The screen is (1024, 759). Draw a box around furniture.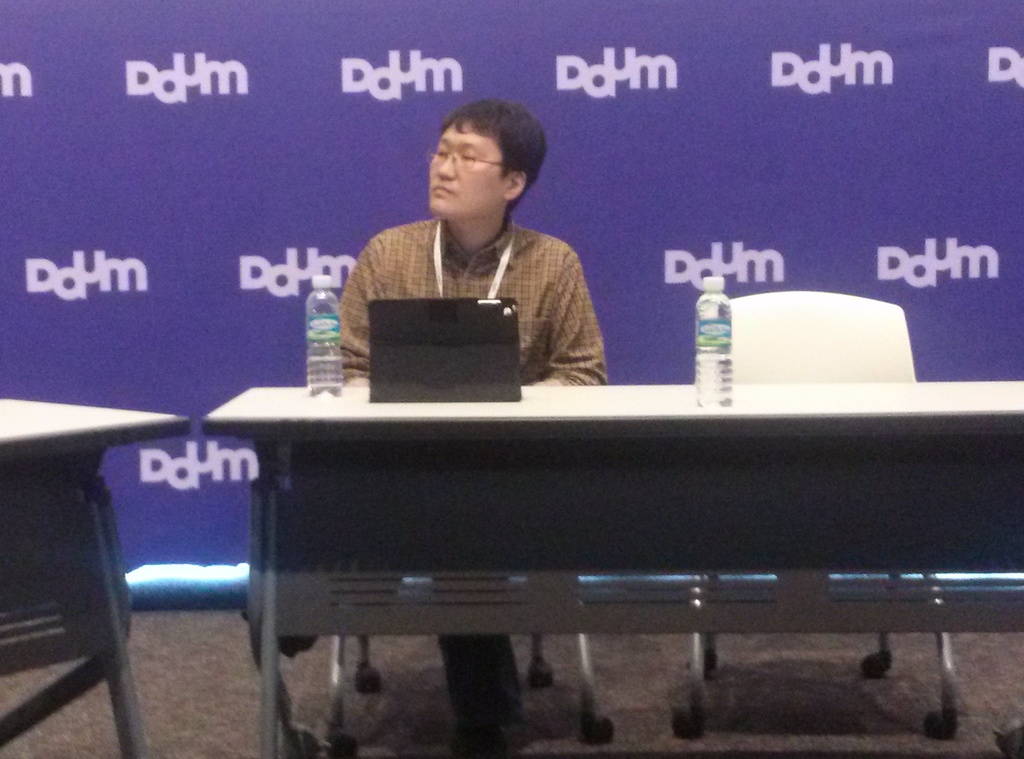
(0, 397, 192, 758).
